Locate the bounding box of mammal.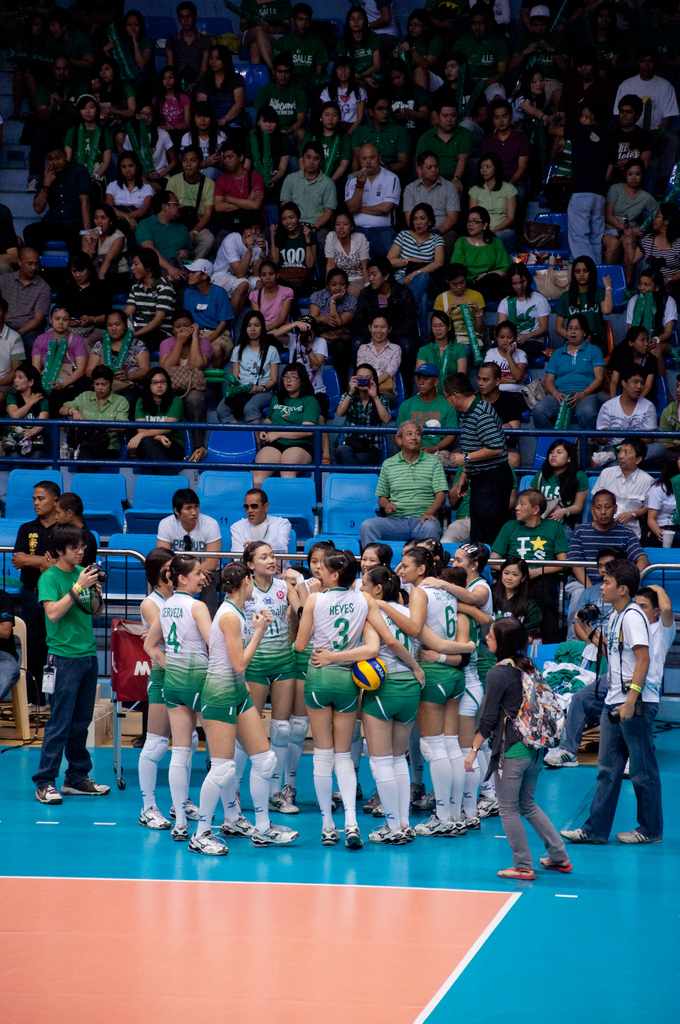
Bounding box: rect(49, 250, 119, 322).
